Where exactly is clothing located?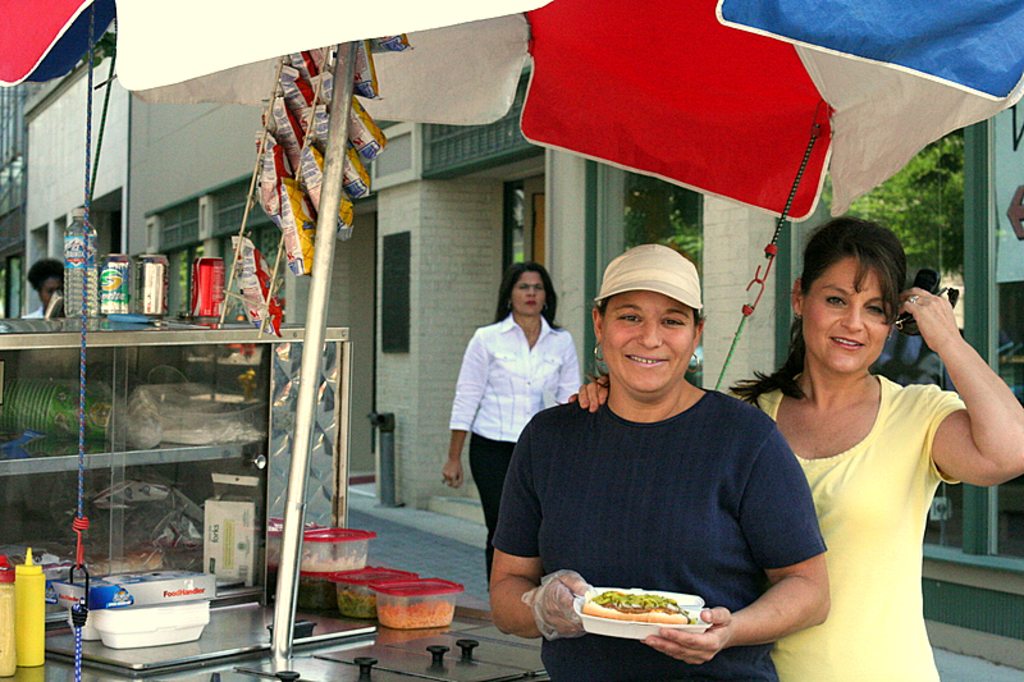
Its bounding box is 463 429 518 604.
